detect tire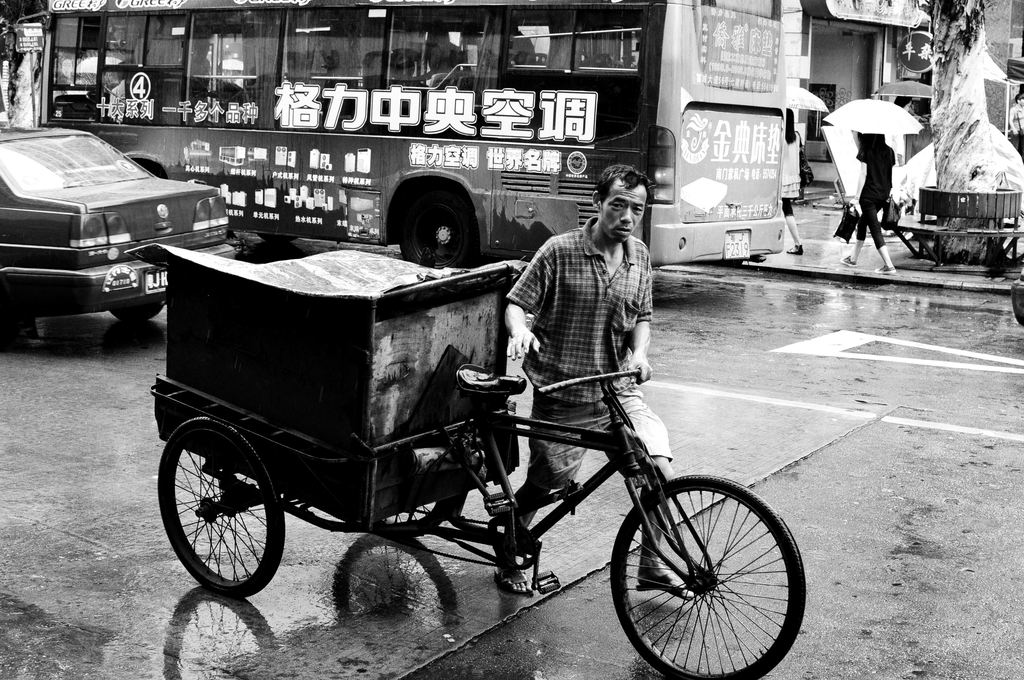
111 296 163 319
